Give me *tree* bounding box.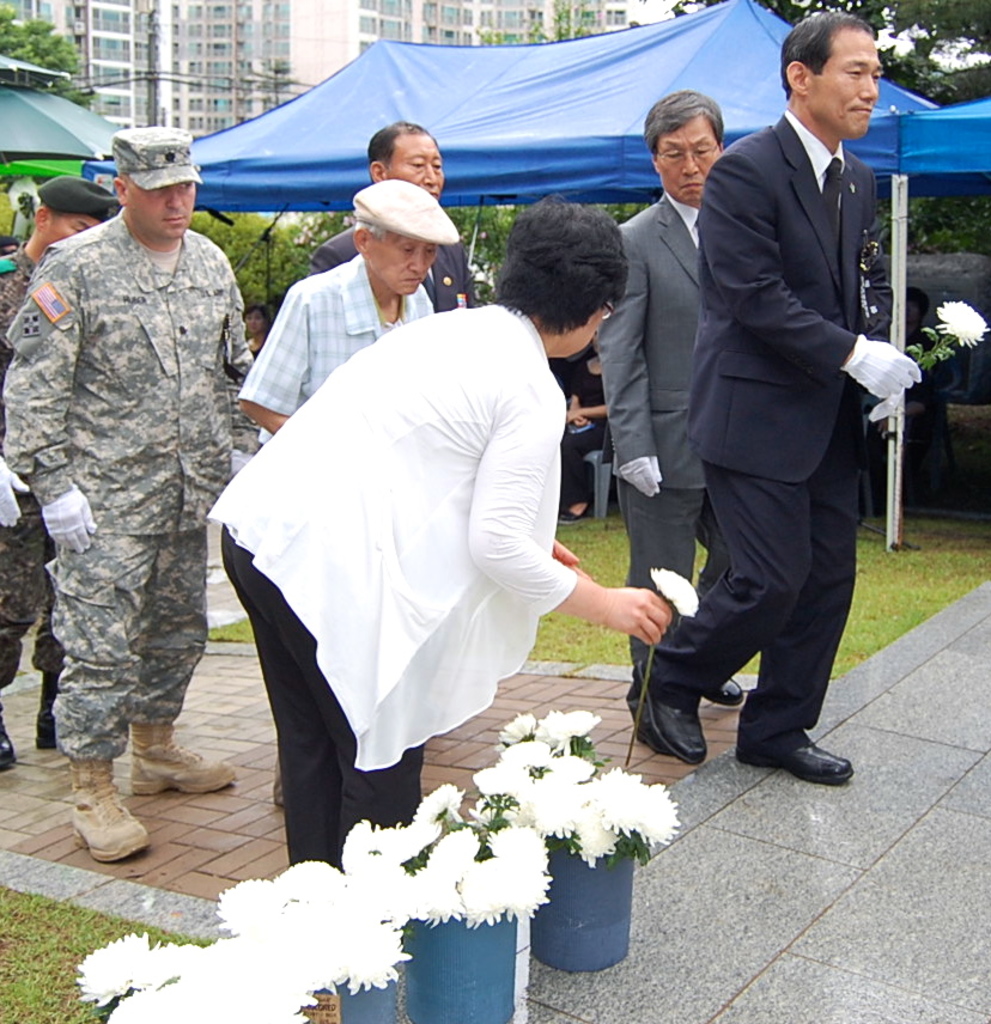
<region>0, 1, 92, 110</region>.
